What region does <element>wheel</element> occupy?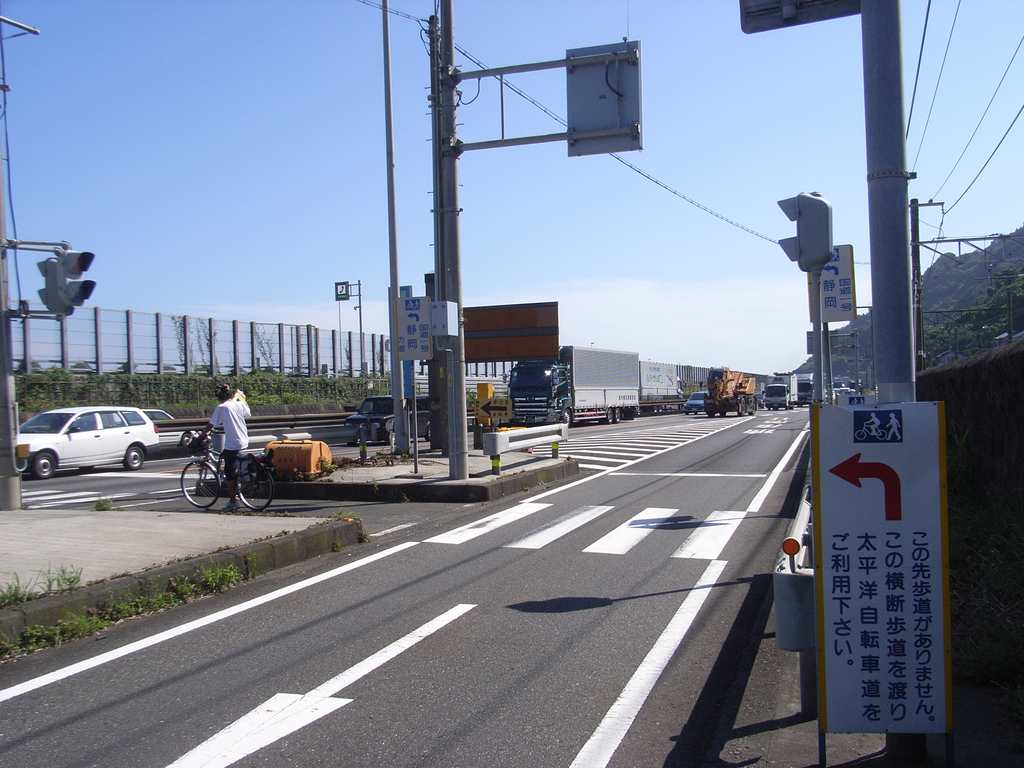
Rect(125, 448, 144, 470).
